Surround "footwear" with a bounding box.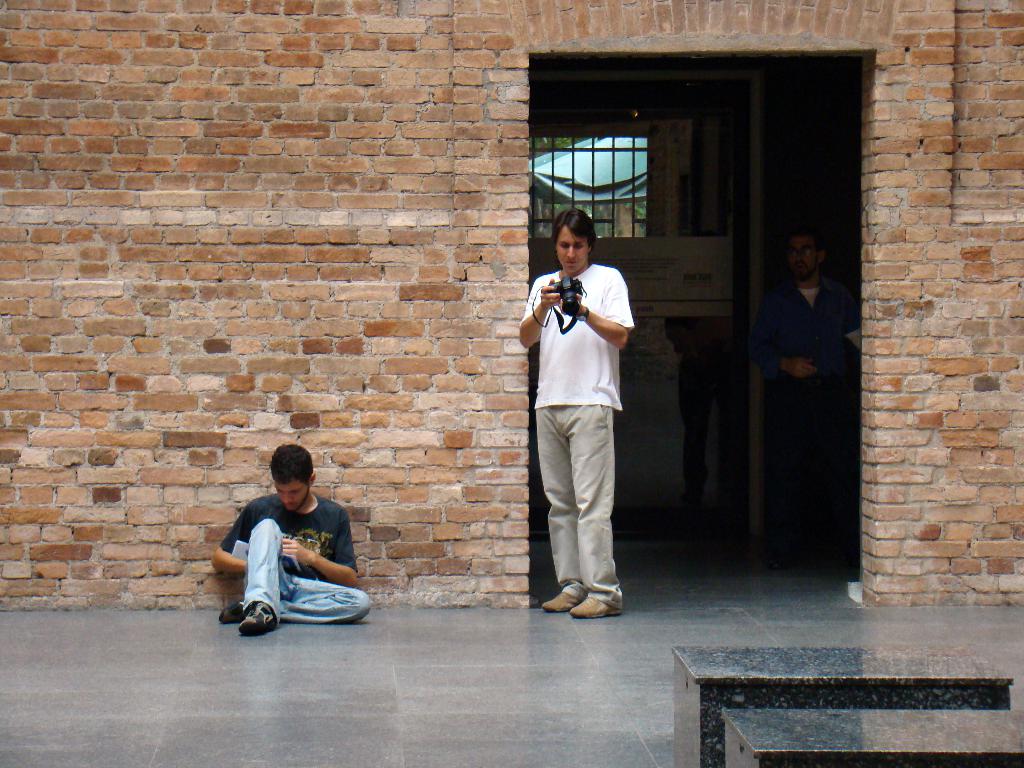
[237,590,281,641].
